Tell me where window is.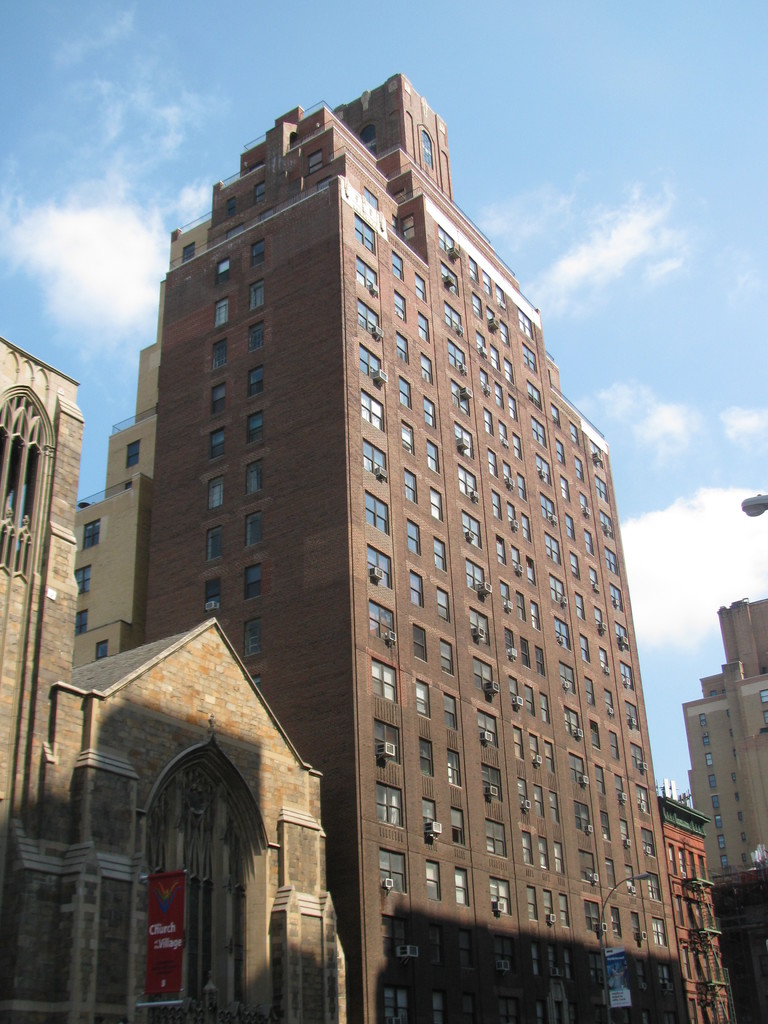
window is at (372,772,410,832).
